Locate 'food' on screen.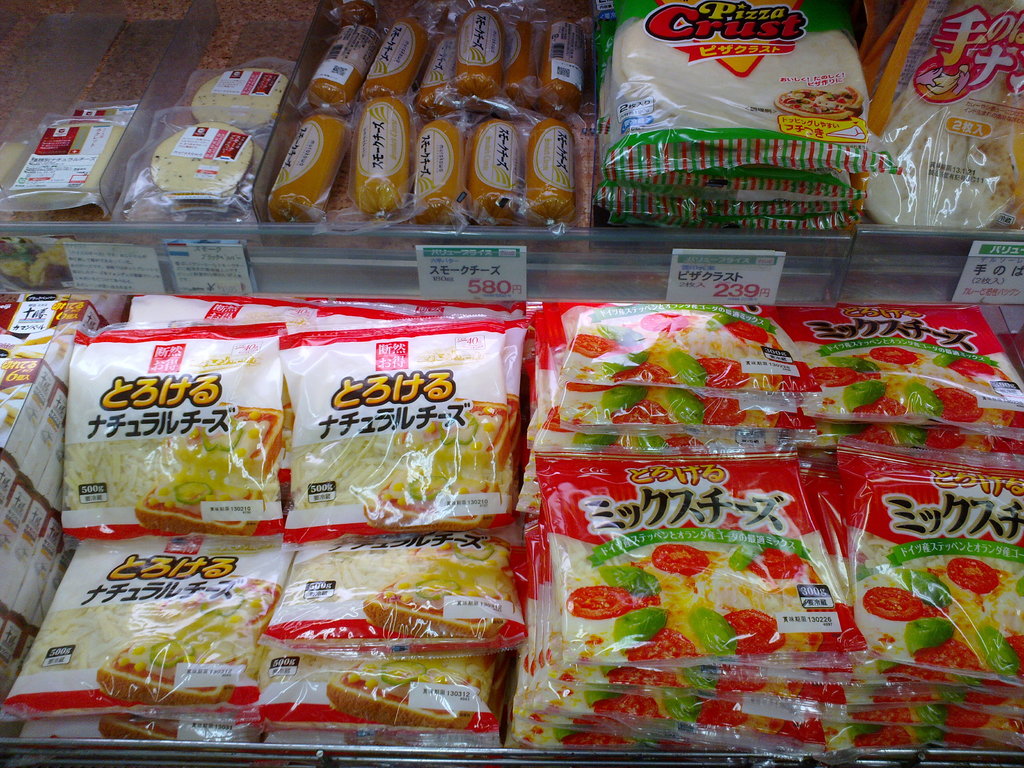
On screen at <box>0,106,131,214</box>.
